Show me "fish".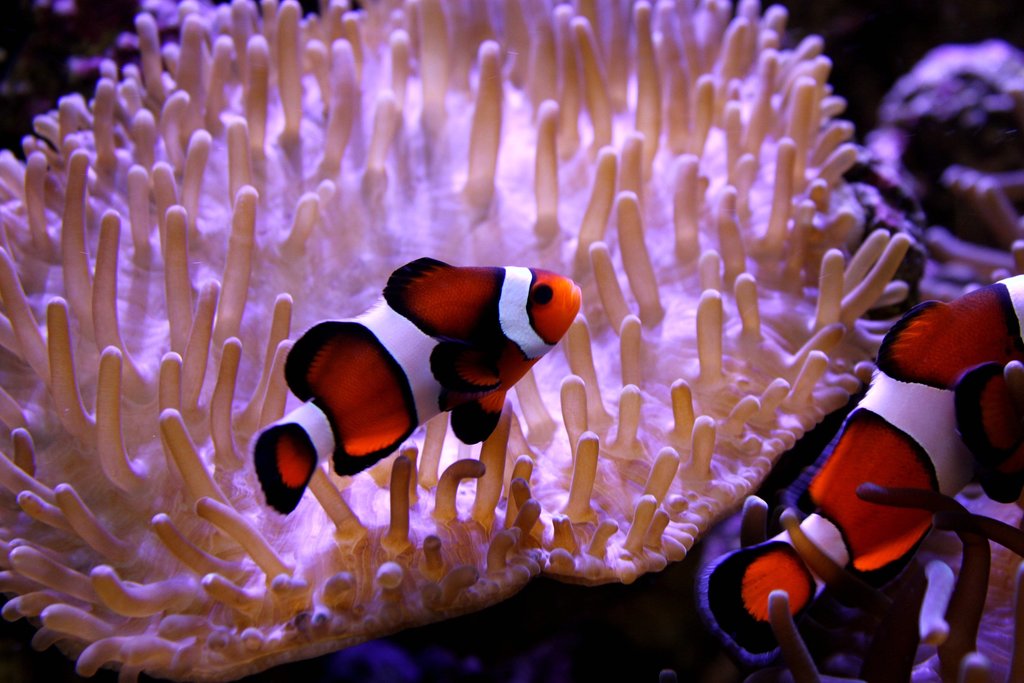
"fish" is here: 252, 252, 593, 517.
